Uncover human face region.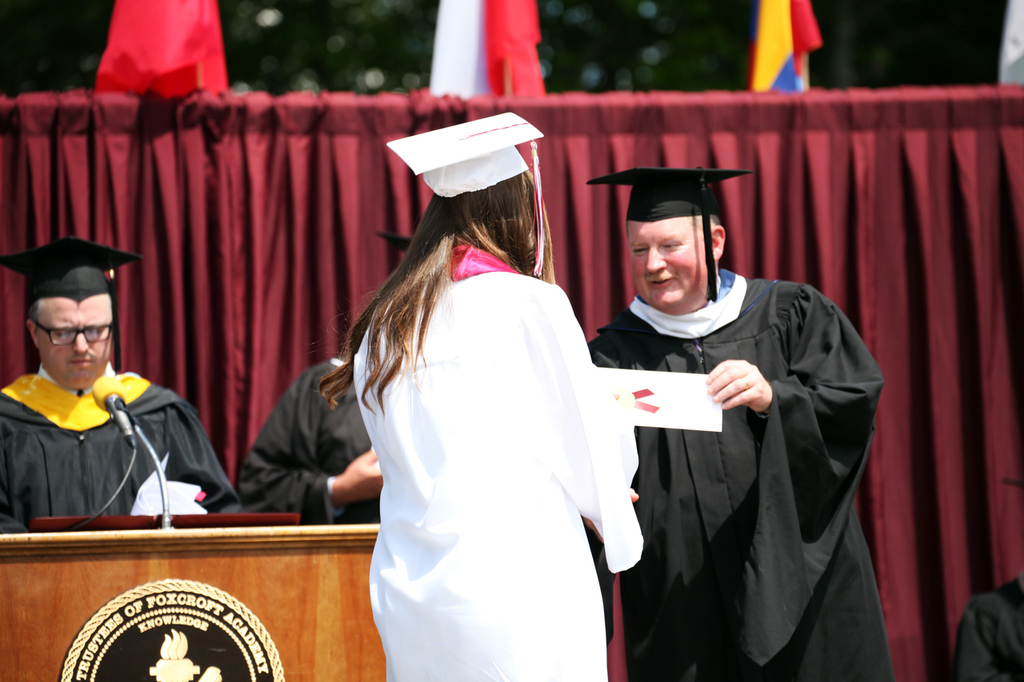
Uncovered: (629, 219, 710, 310).
